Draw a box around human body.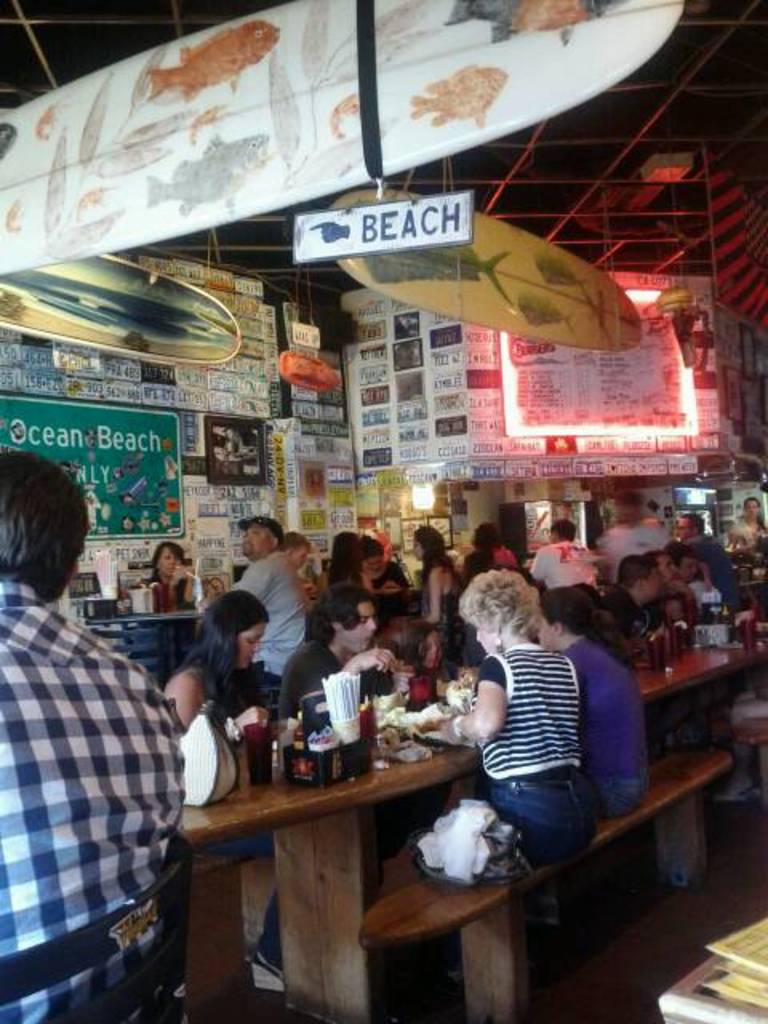
l=414, t=526, r=467, b=691.
